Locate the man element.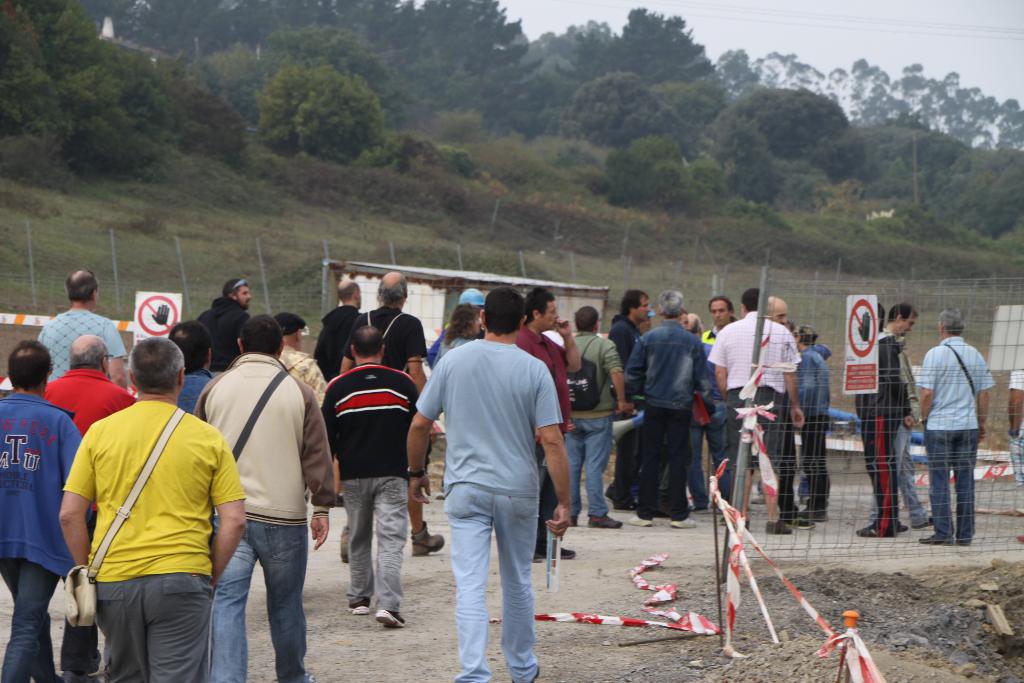
Element bbox: x1=273 y1=314 x2=331 y2=395.
